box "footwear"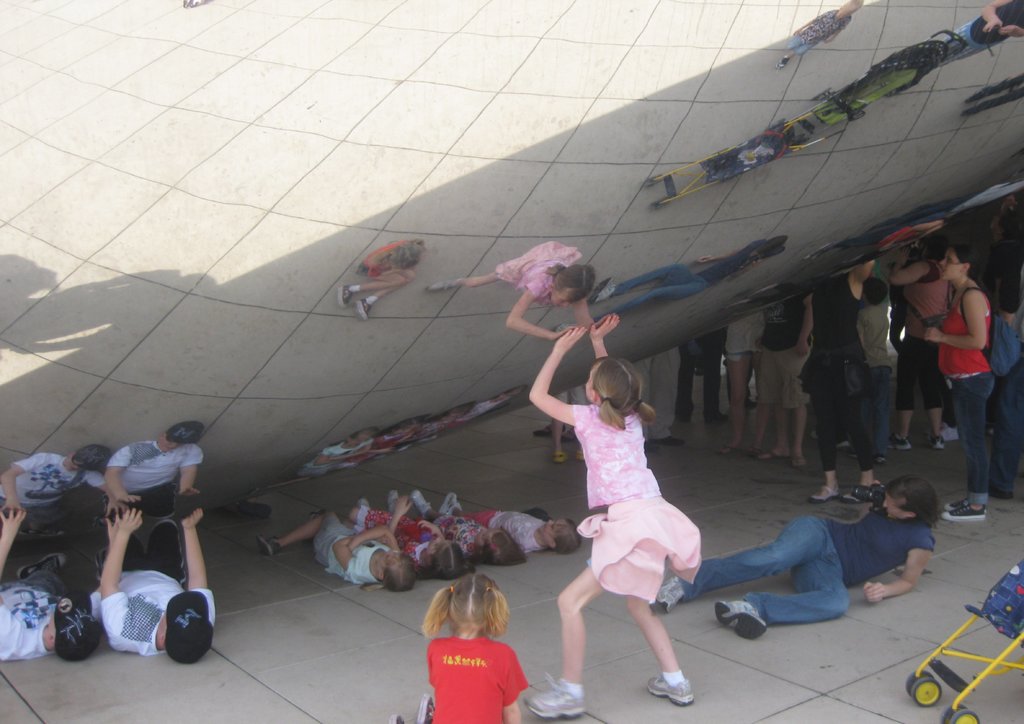
(x1=757, y1=444, x2=791, y2=464)
